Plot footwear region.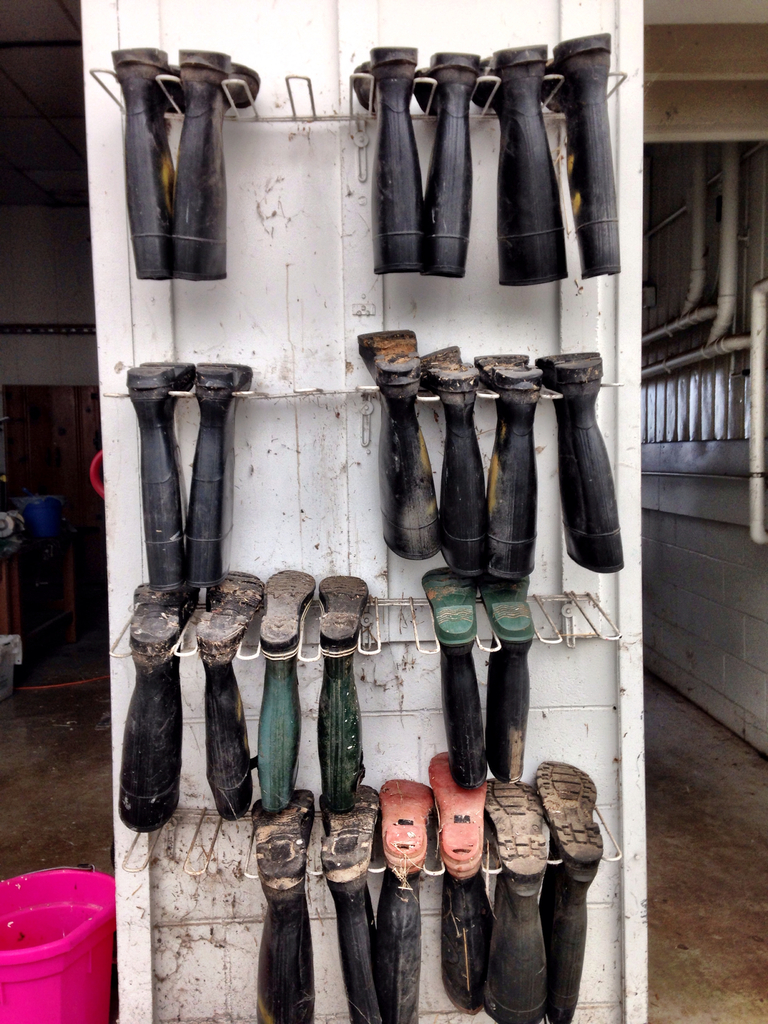
Plotted at 483 350 547 581.
